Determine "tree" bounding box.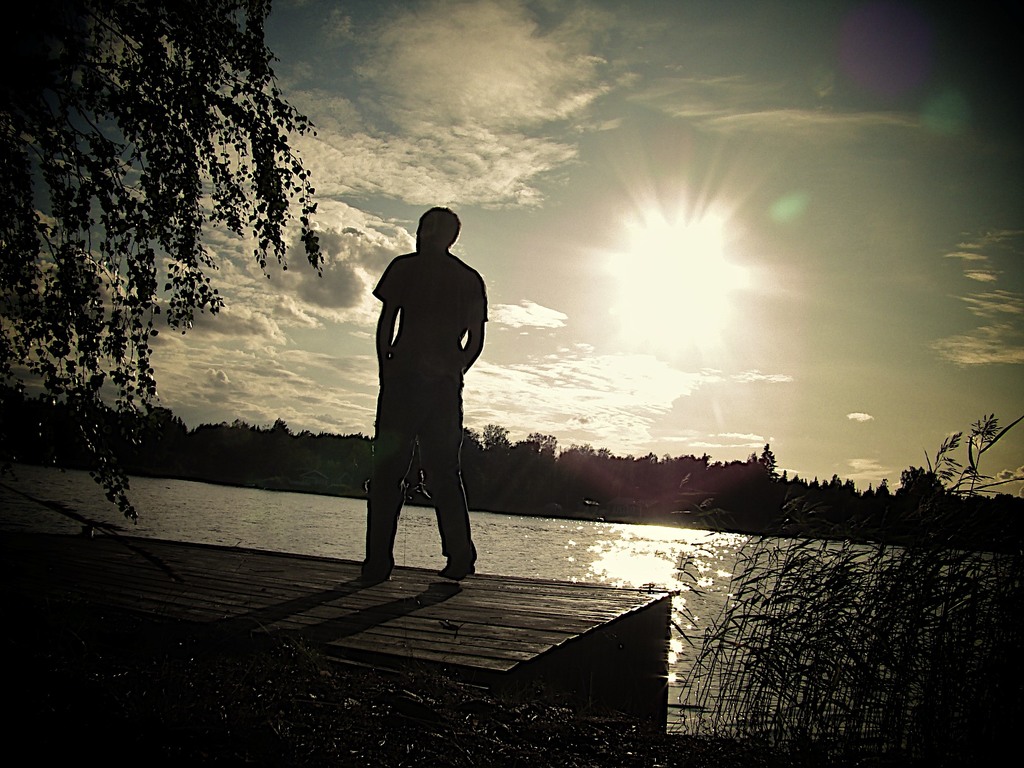
Determined: region(671, 406, 1023, 767).
